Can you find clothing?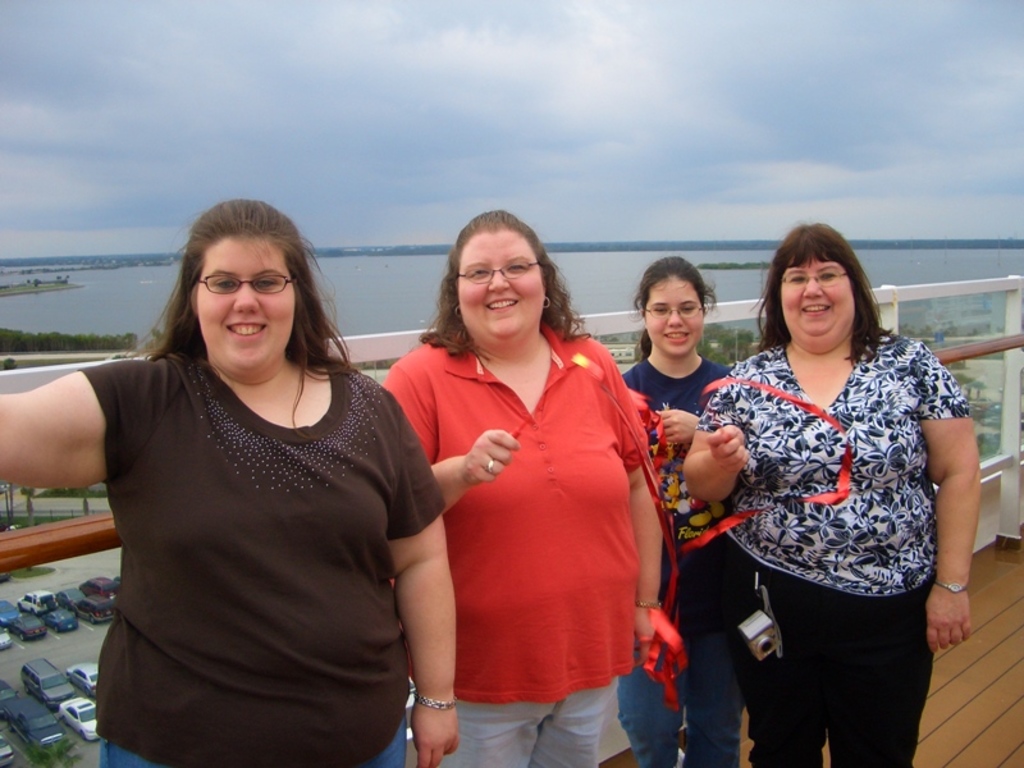
Yes, bounding box: box(617, 346, 744, 767).
